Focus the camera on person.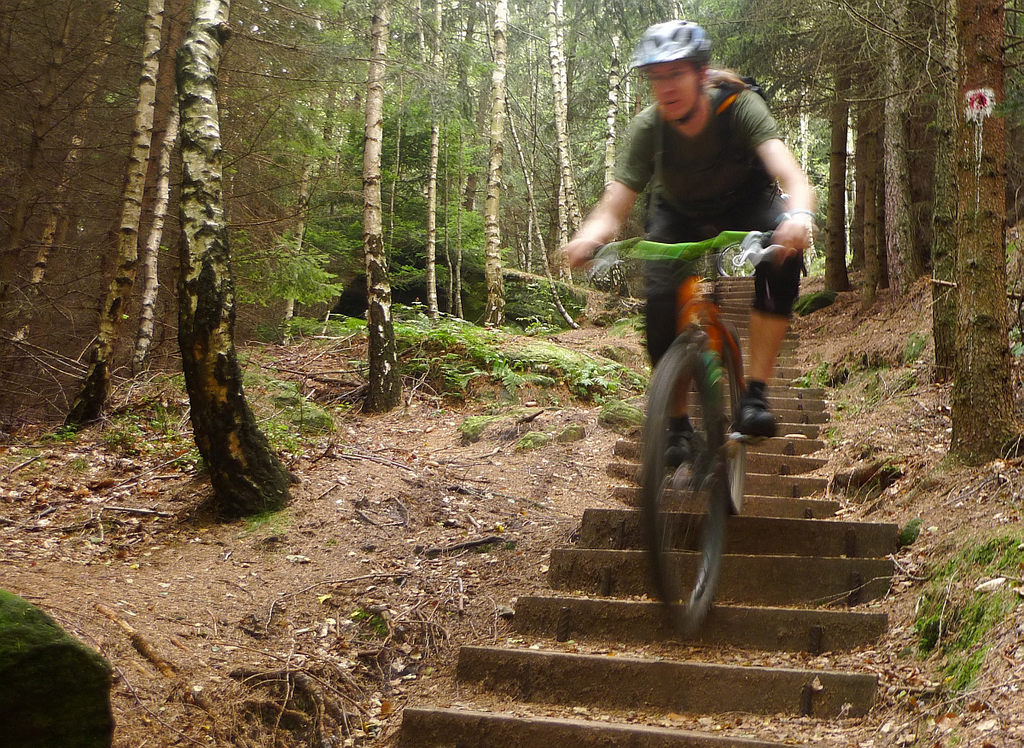
Focus region: detection(555, 18, 813, 477).
